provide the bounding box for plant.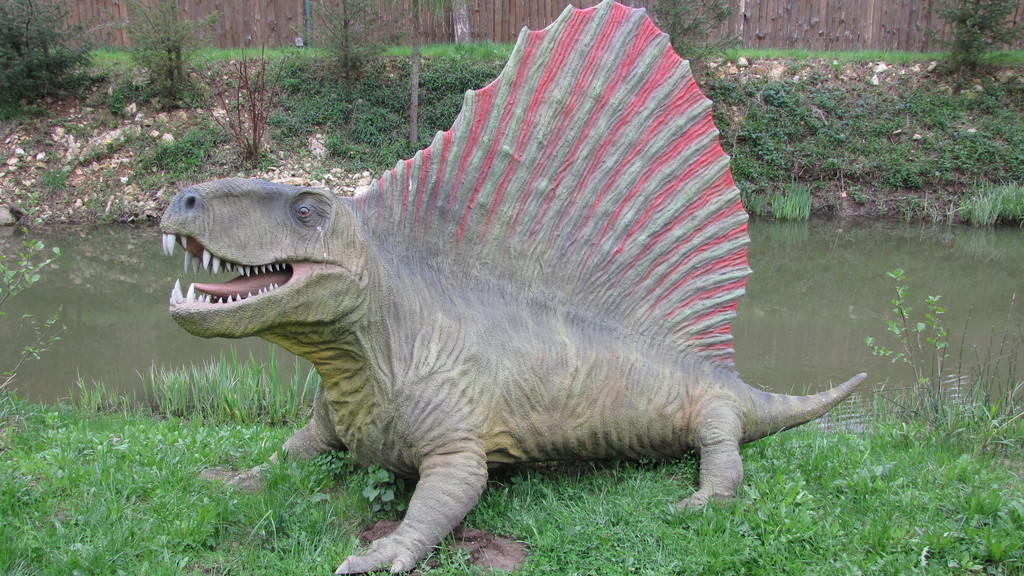
box(0, 232, 63, 306).
